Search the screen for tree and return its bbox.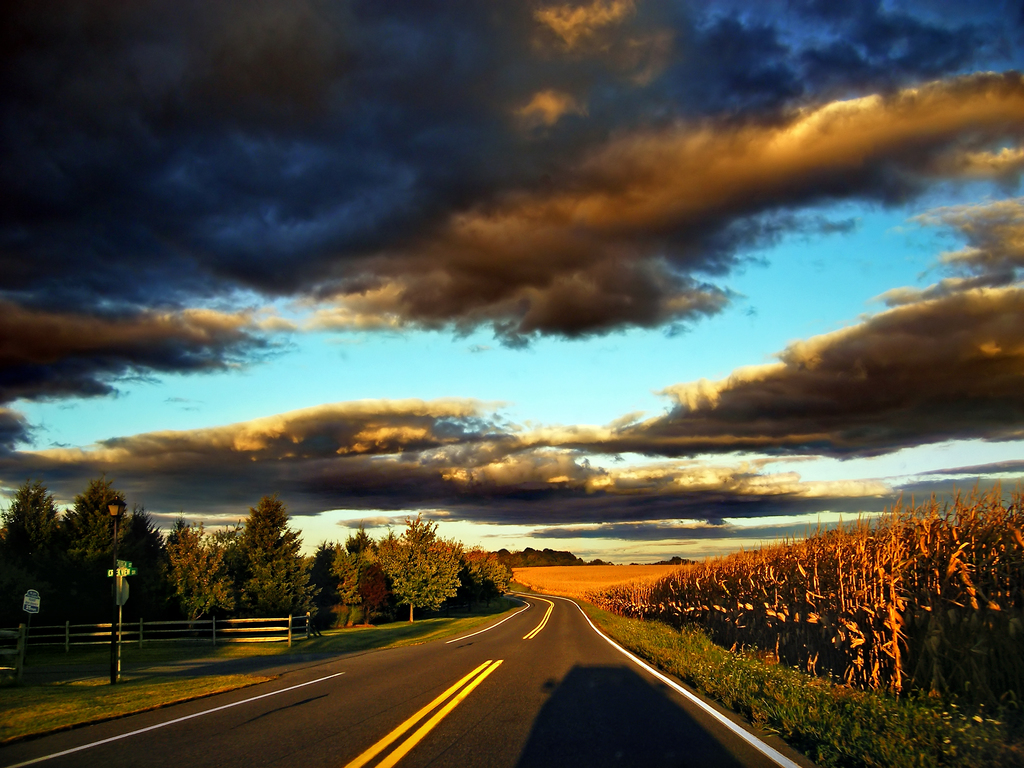
Found: (309, 545, 359, 609).
